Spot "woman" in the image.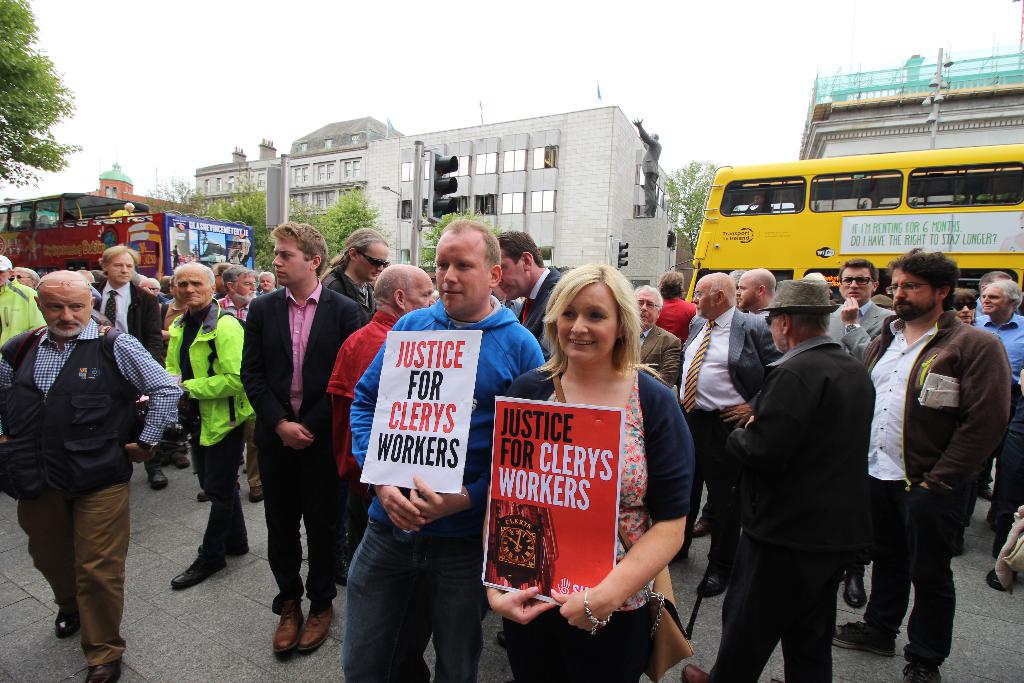
"woman" found at [x1=952, y1=288, x2=980, y2=328].
